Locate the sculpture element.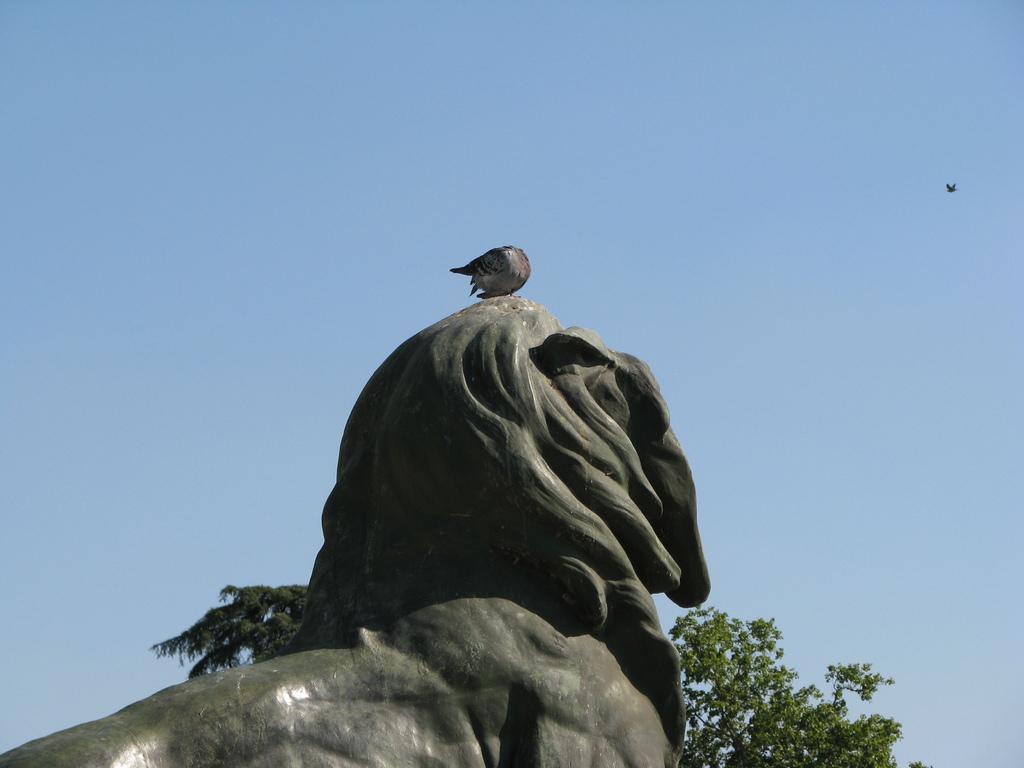
Element bbox: l=0, t=296, r=706, b=767.
